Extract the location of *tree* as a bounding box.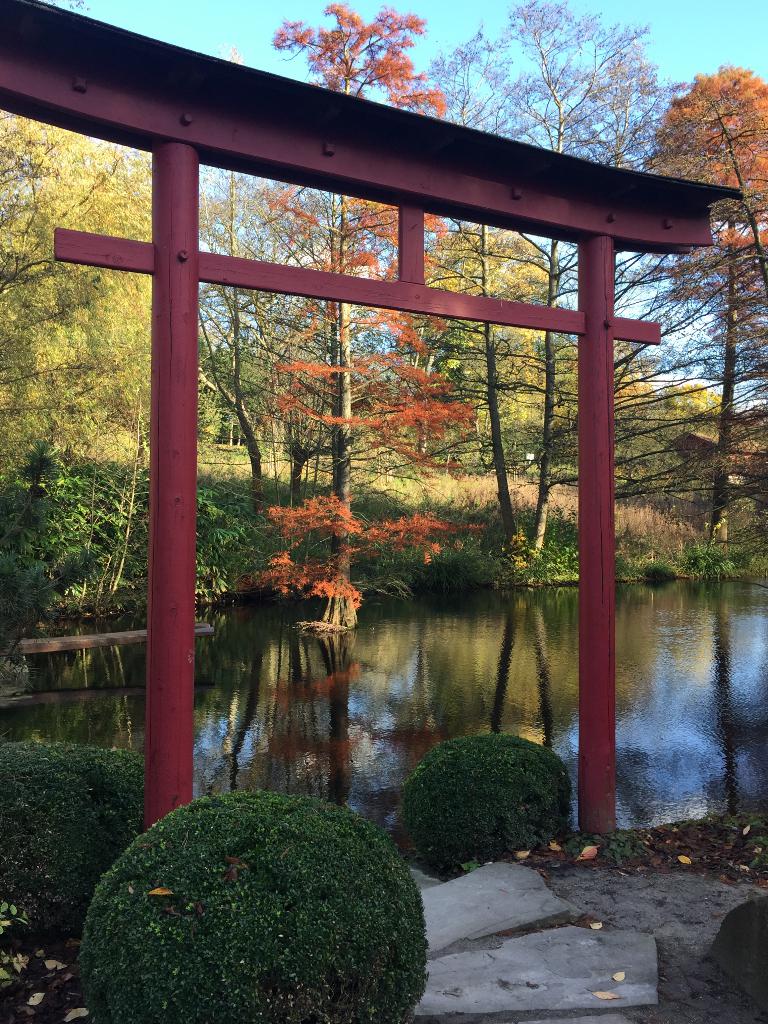
rect(644, 67, 767, 355).
